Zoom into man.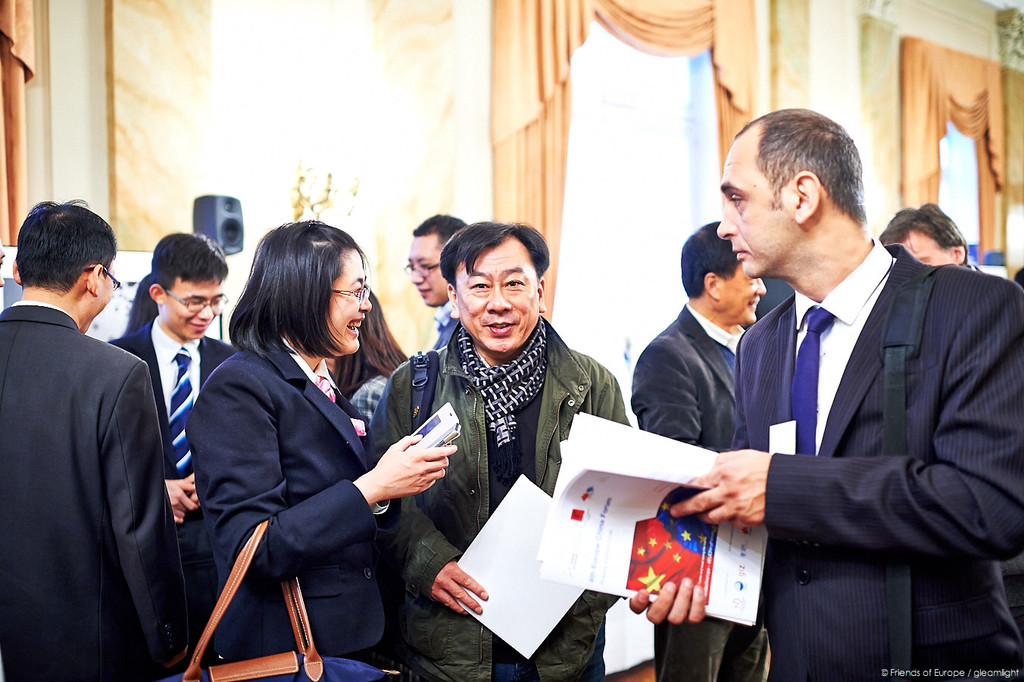
Zoom target: (698, 124, 1007, 672).
